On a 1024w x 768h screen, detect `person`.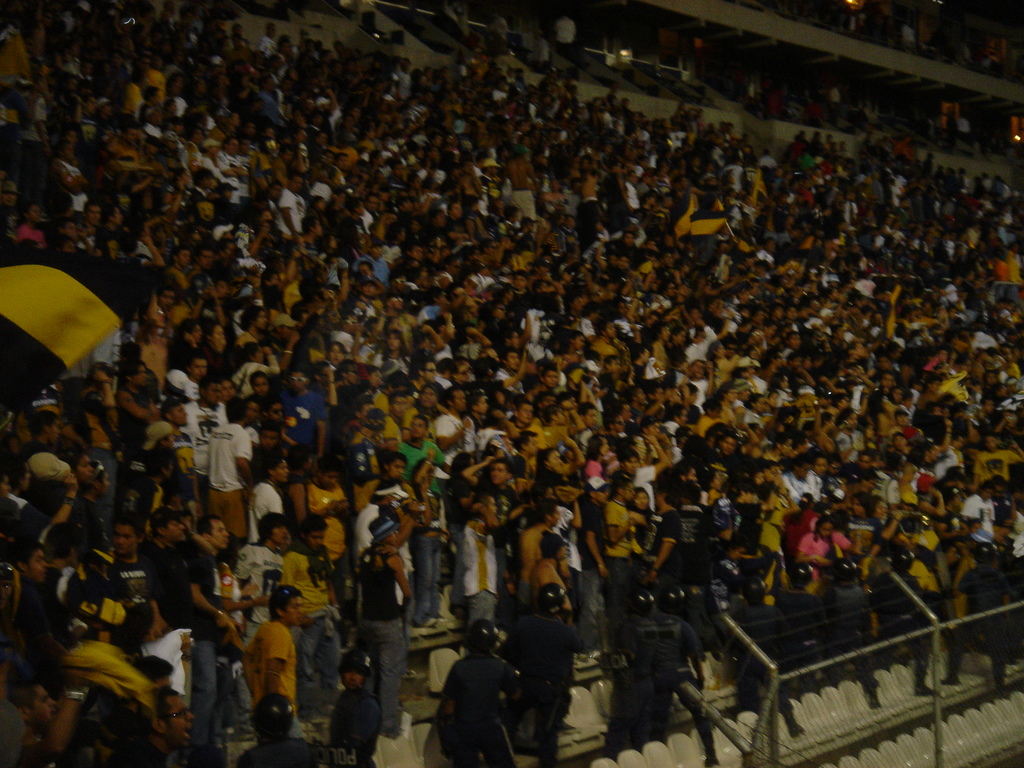
bbox=(436, 638, 505, 762).
